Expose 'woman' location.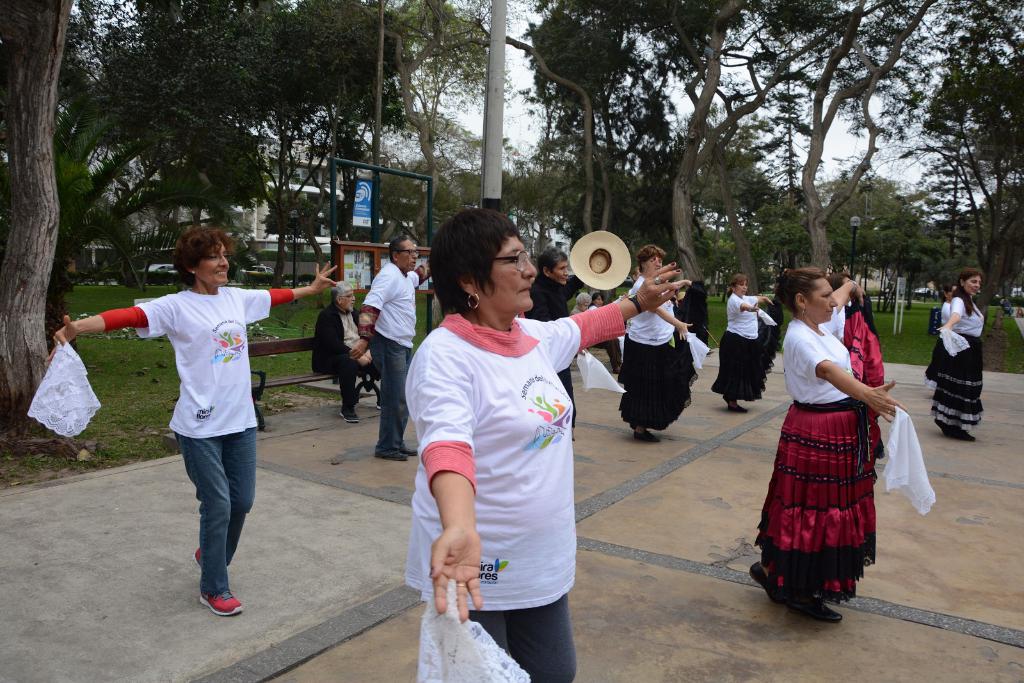
Exposed at box=[714, 275, 779, 415].
